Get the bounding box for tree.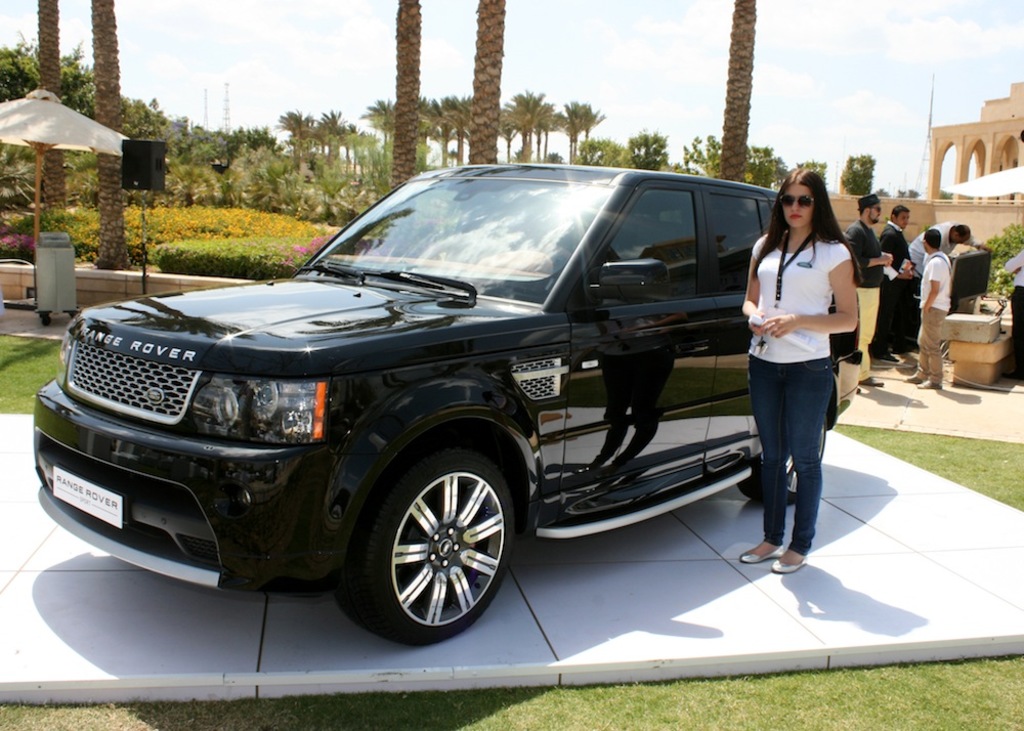
<bbox>359, 101, 388, 177</bbox>.
